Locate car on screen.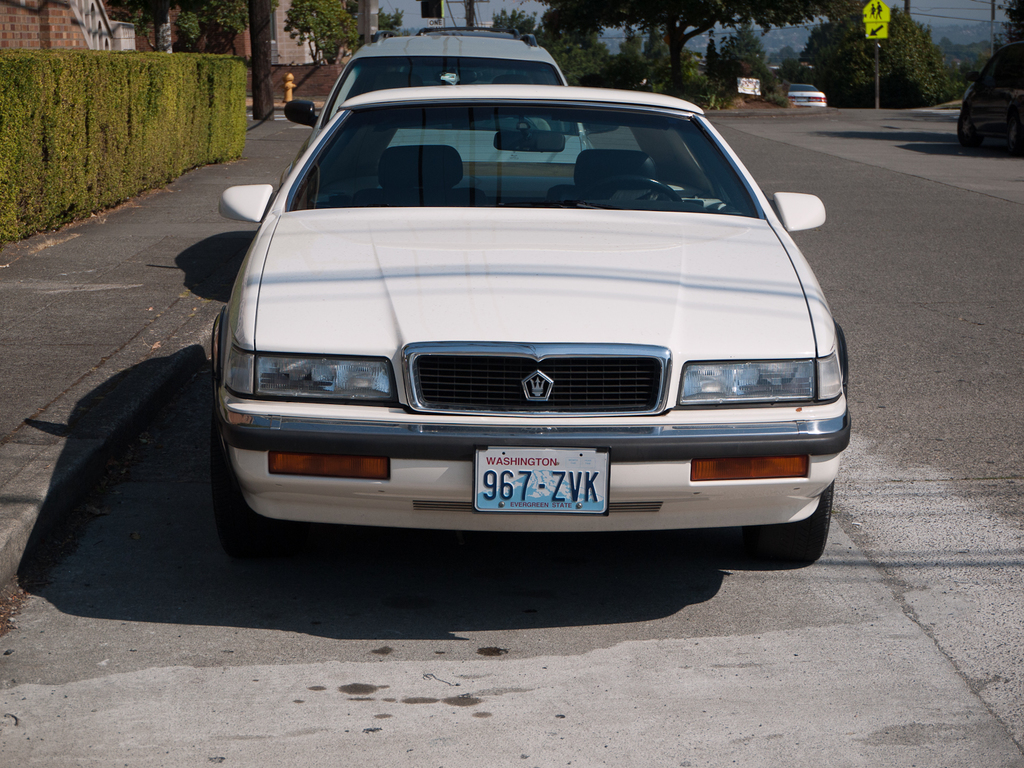
On screen at Rect(199, 74, 870, 575).
